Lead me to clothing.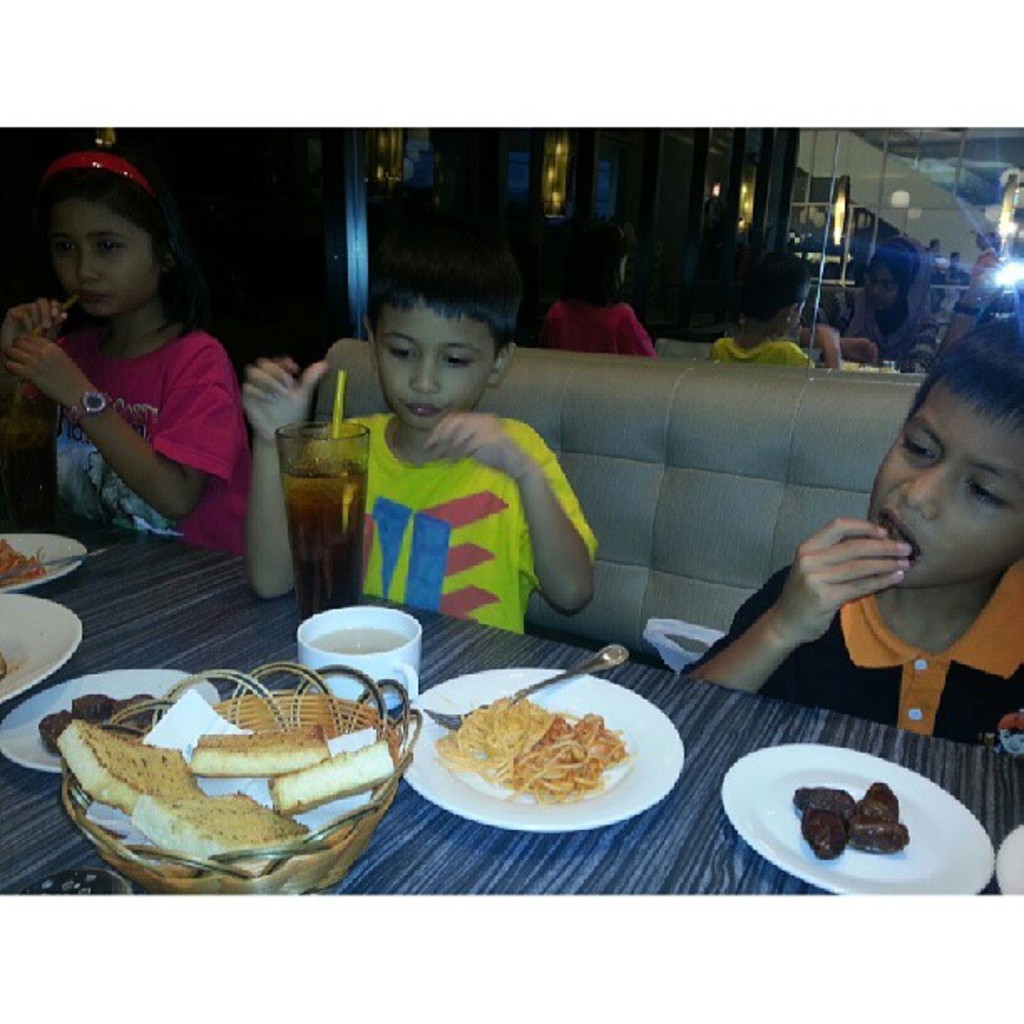
Lead to bbox=(8, 325, 274, 601).
